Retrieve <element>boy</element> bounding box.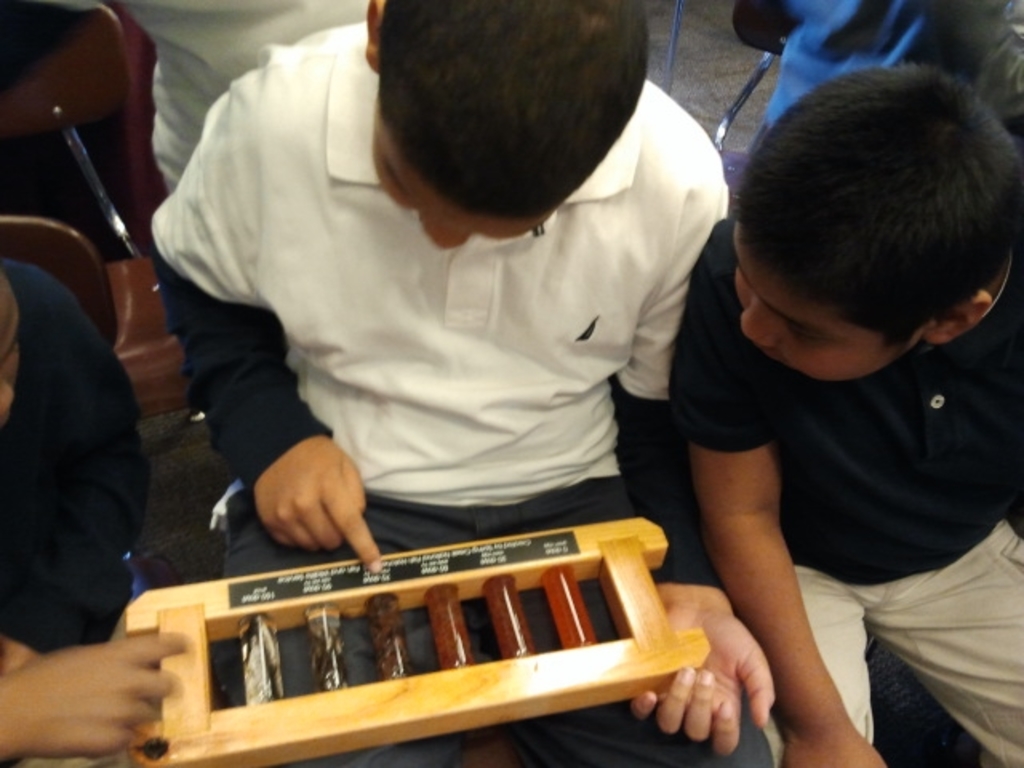
Bounding box: box=[144, 0, 779, 766].
